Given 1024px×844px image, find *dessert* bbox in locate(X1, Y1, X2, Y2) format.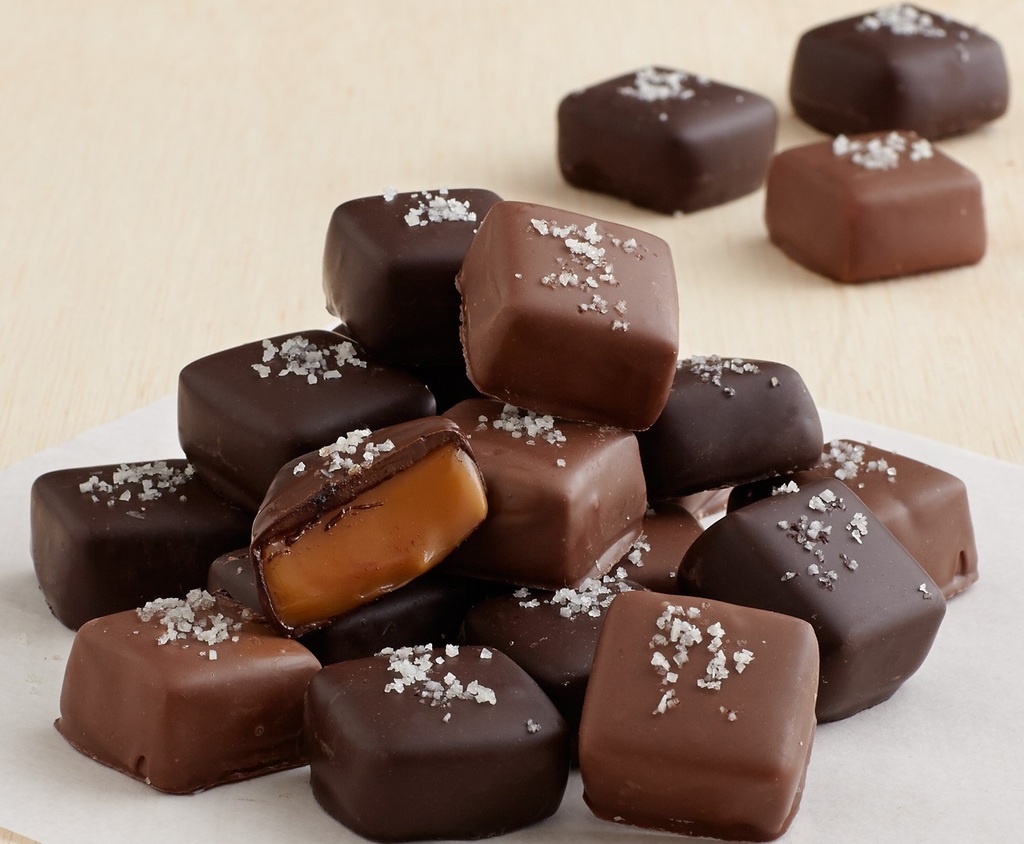
locate(208, 550, 454, 662).
